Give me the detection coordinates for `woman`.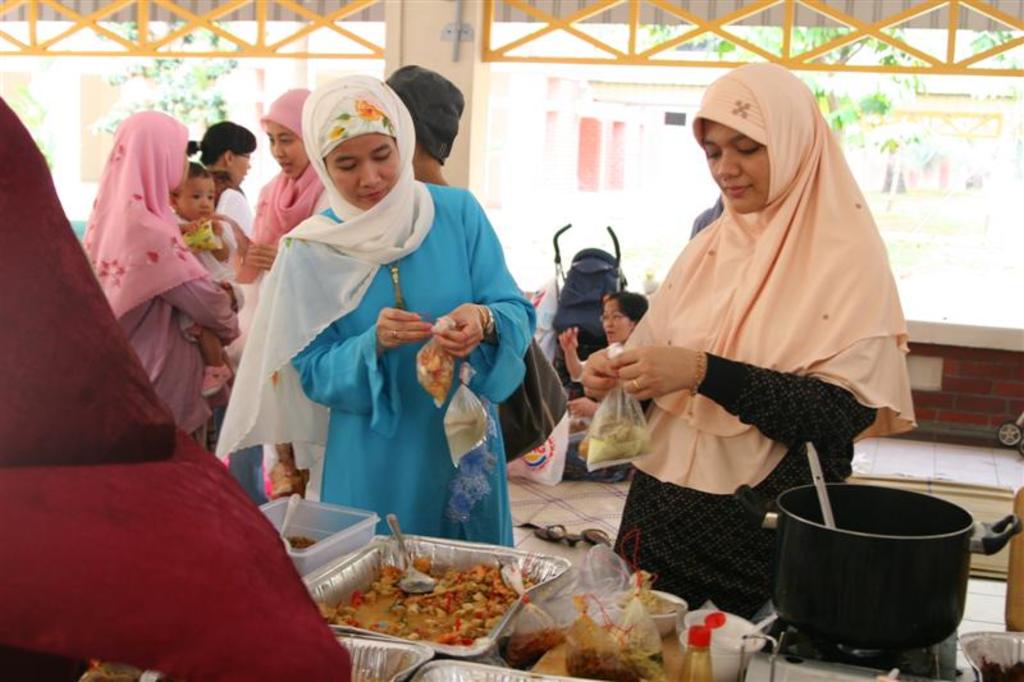
{"left": 178, "top": 118, "right": 259, "bottom": 312}.
